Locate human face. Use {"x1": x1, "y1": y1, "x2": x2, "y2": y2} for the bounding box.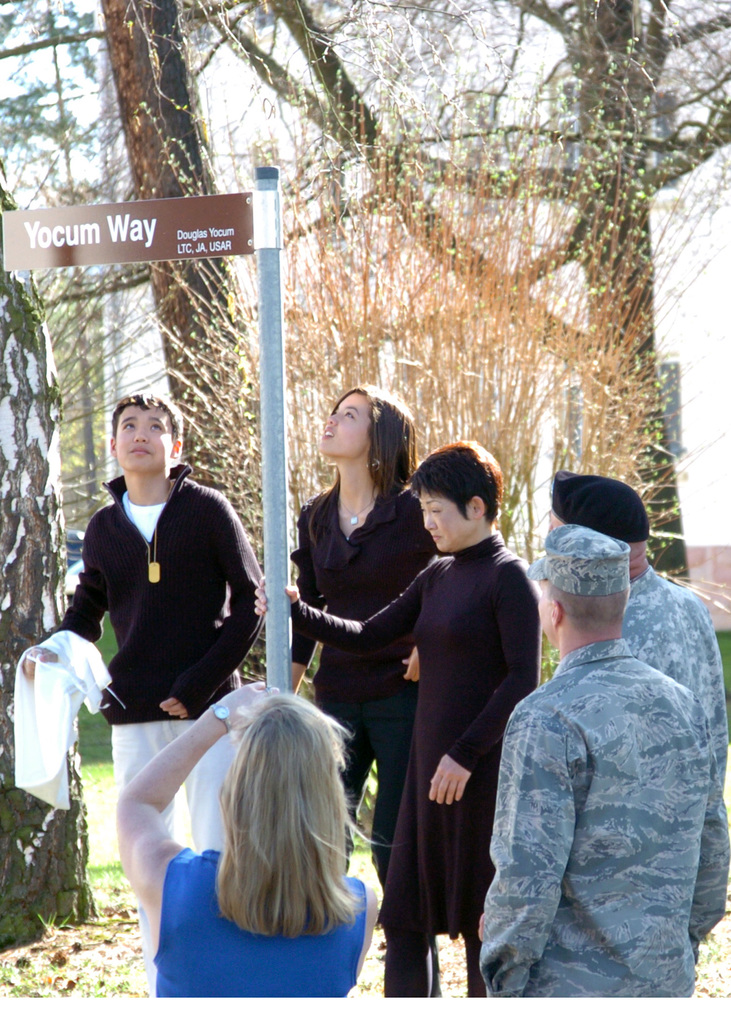
{"x1": 328, "y1": 391, "x2": 370, "y2": 461}.
